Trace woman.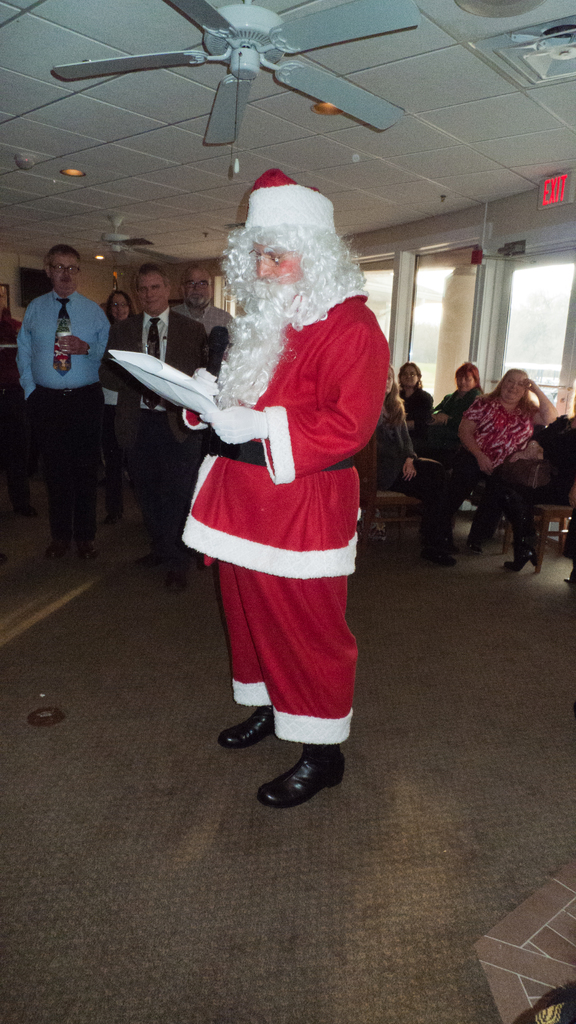
Traced to detection(436, 351, 555, 566).
